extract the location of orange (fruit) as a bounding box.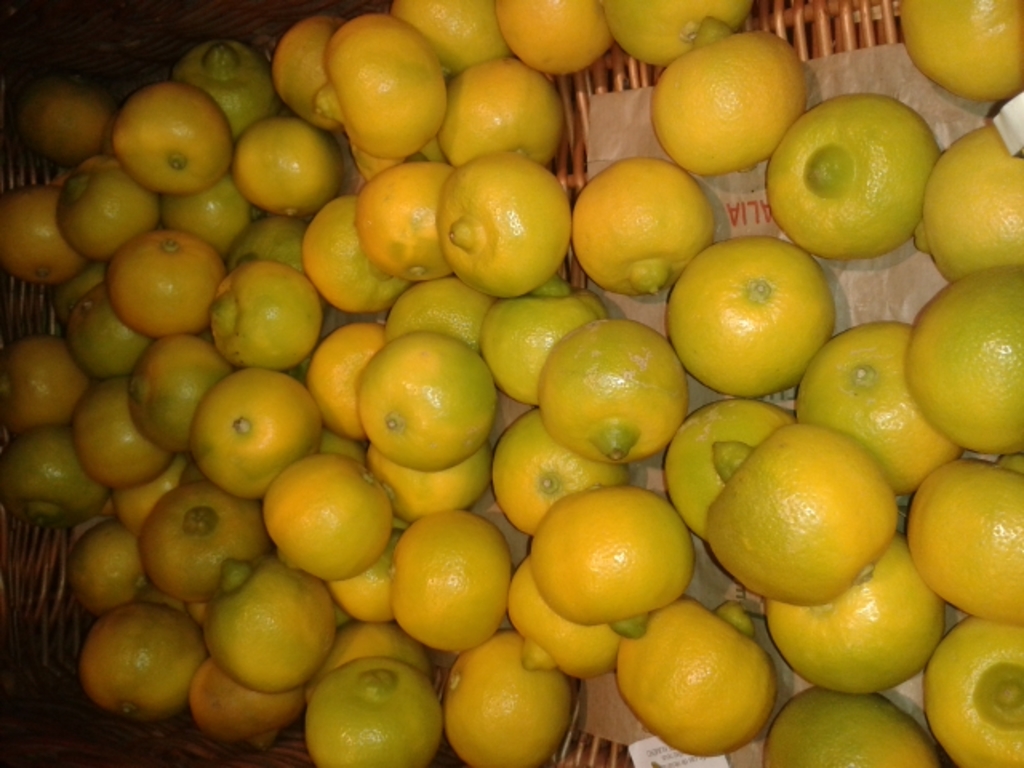
x1=491, y1=398, x2=598, y2=526.
